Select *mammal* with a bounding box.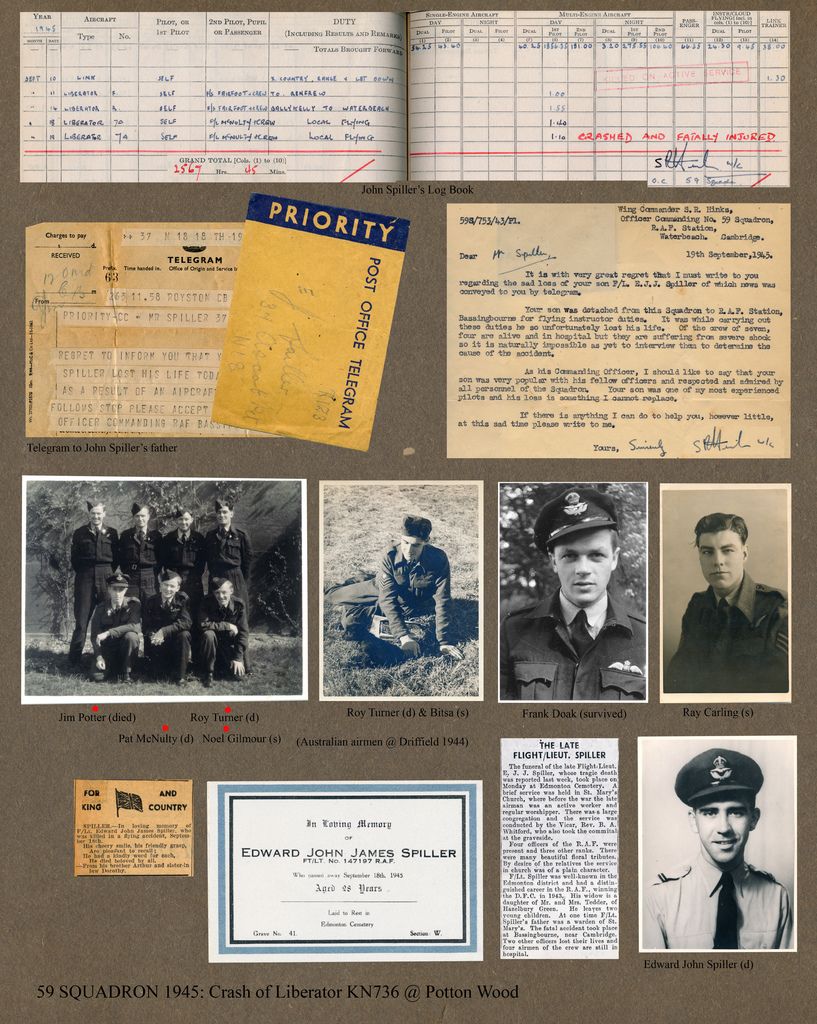
box(67, 502, 122, 669).
